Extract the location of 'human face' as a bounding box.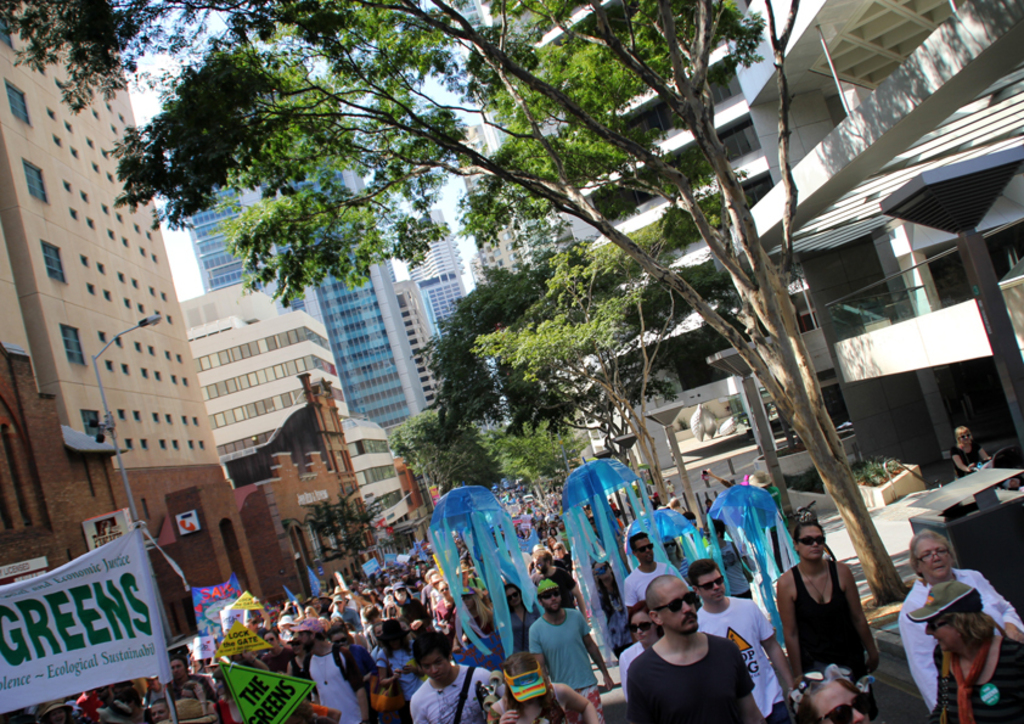
select_region(544, 590, 559, 612).
